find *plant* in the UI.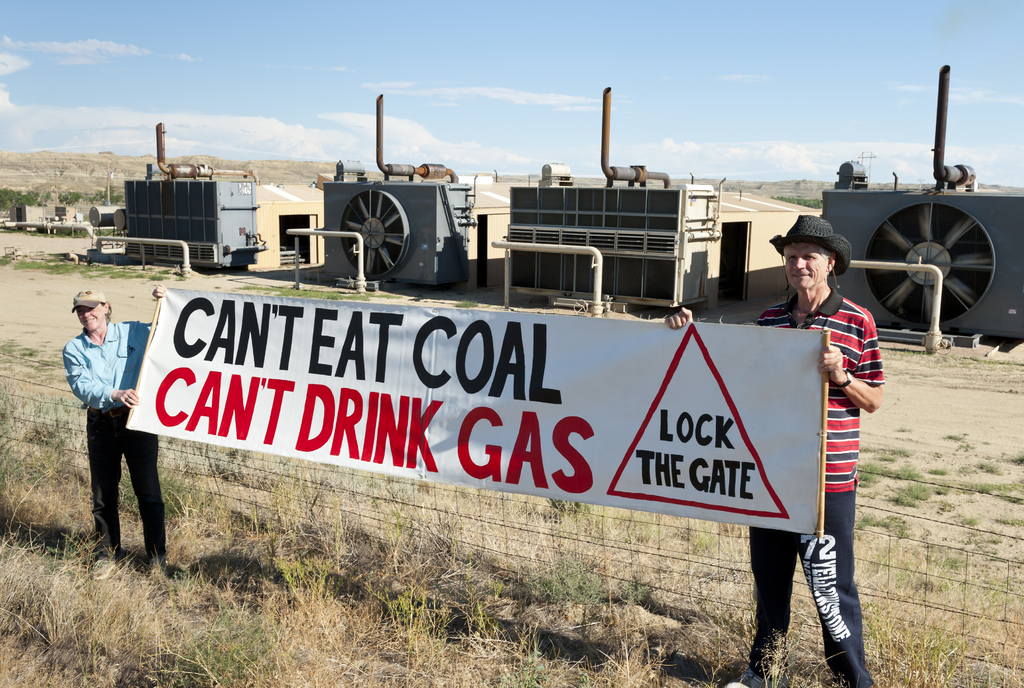
UI element at [x1=365, y1=290, x2=407, y2=299].
